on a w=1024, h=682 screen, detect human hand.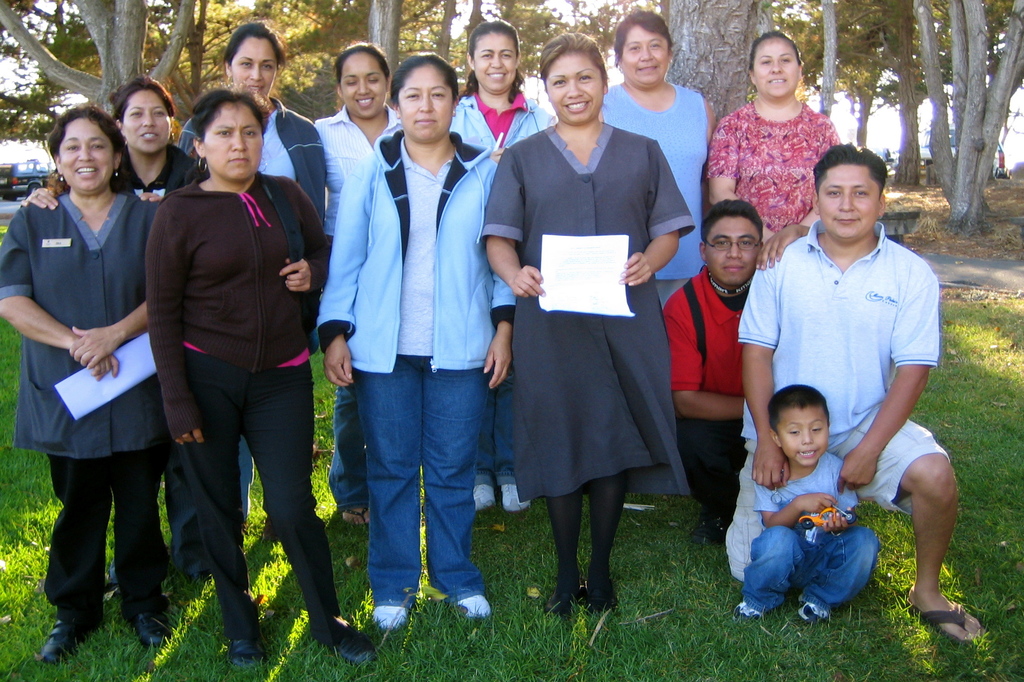
box(175, 430, 204, 448).
